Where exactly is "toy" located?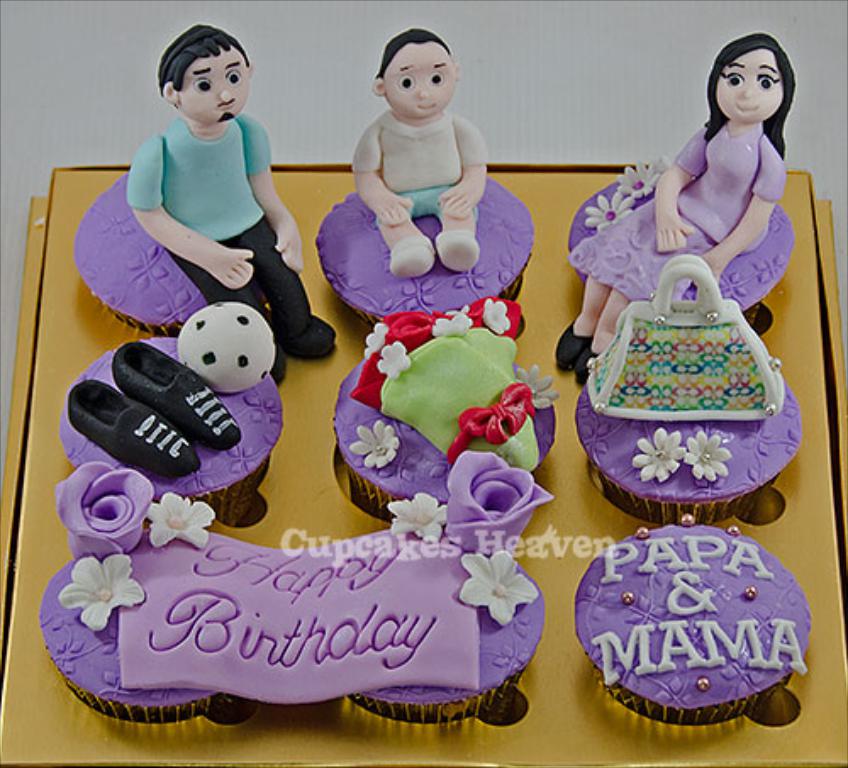
Its bounding box is {"x1": 73, "y1": 24, "x2": 341, "y2": 383}.
